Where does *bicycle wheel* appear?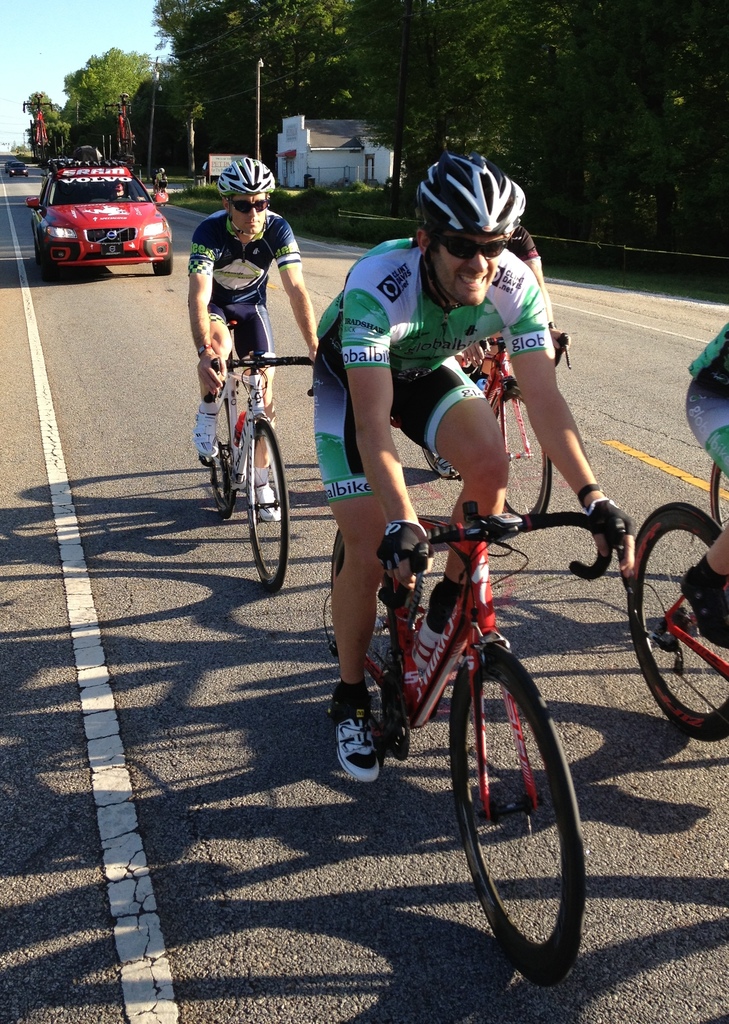
Appears at x1=489, y1=382, x2=552, y2=518.
